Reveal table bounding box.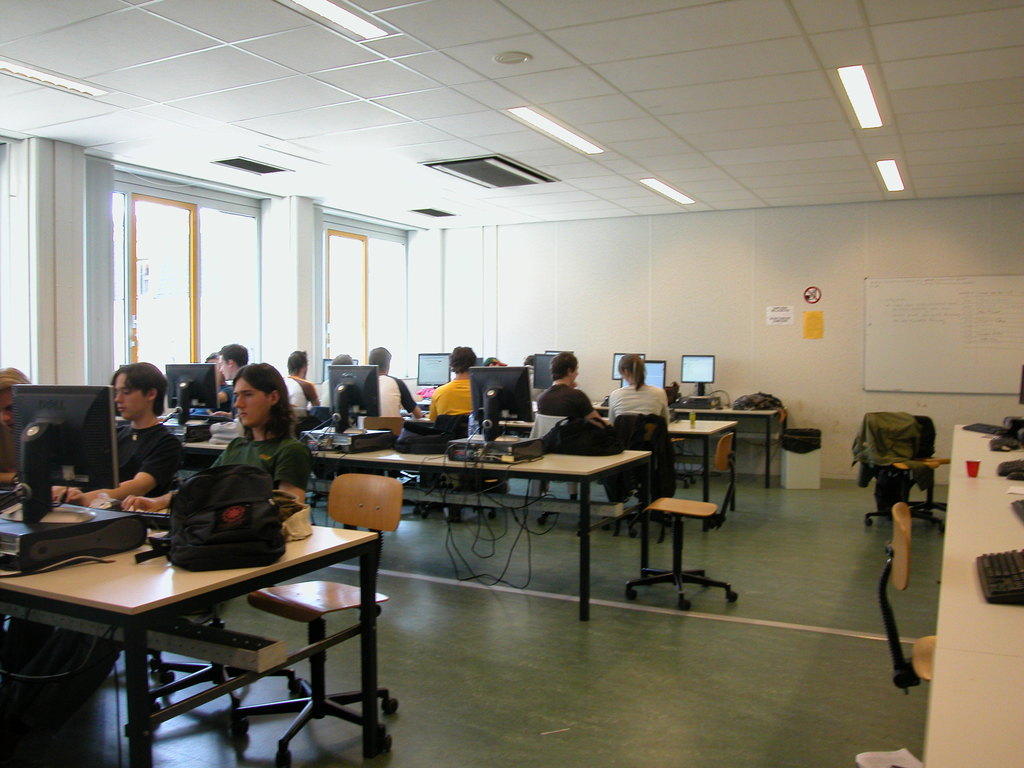
Revealed: (left=925, top=424, right=1023, bottom=767).
